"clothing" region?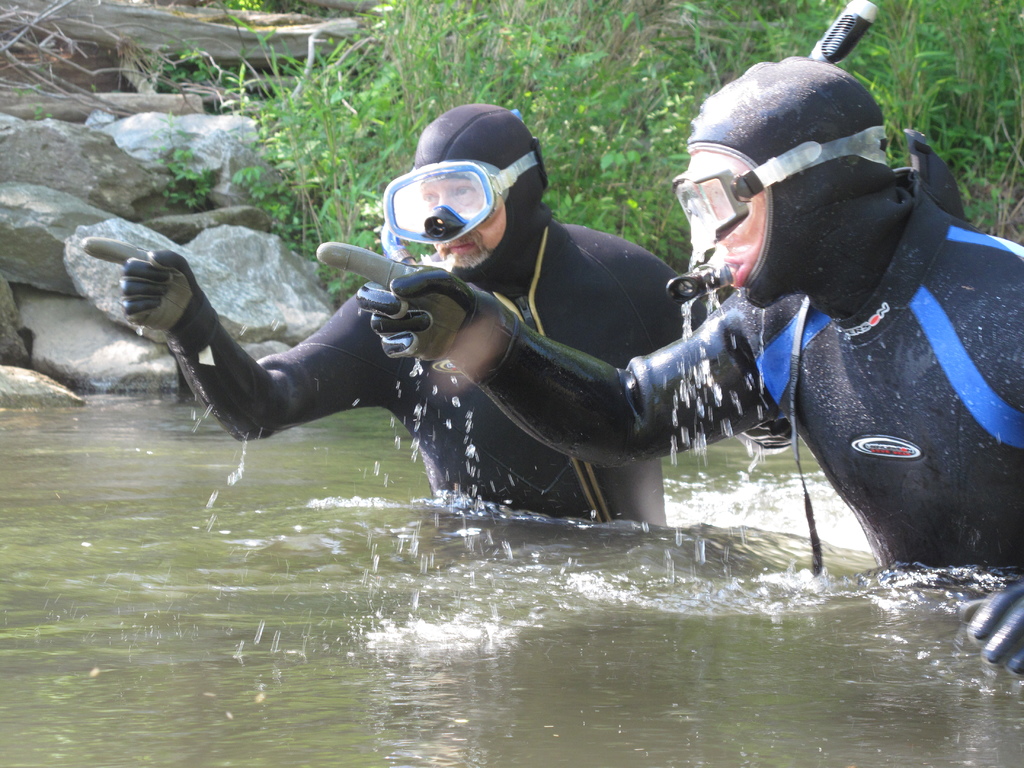
167, 218, 692, 525
